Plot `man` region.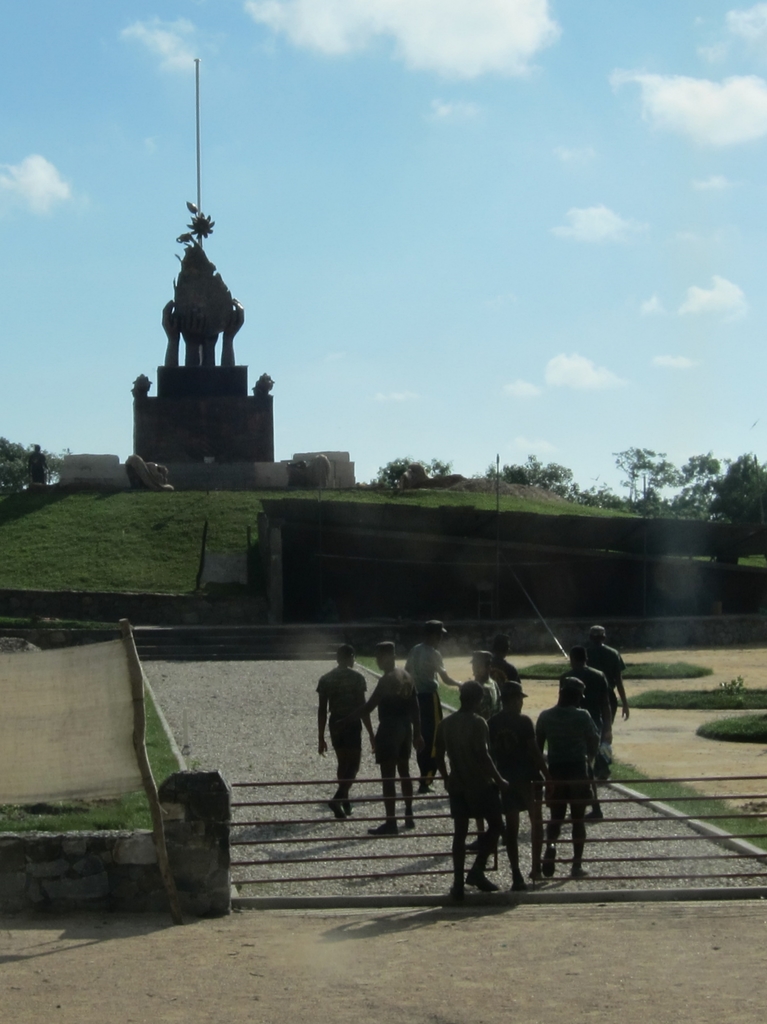
Plotted at <region>362, 639, 424, 830</region>.
